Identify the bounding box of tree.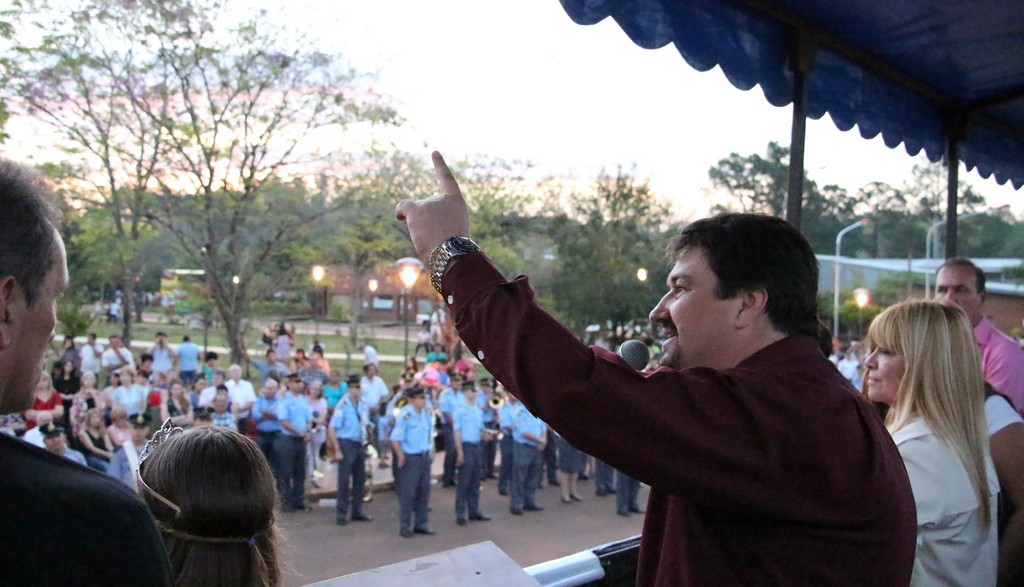
x1=0 y1=0 x2=182 y2=349.
